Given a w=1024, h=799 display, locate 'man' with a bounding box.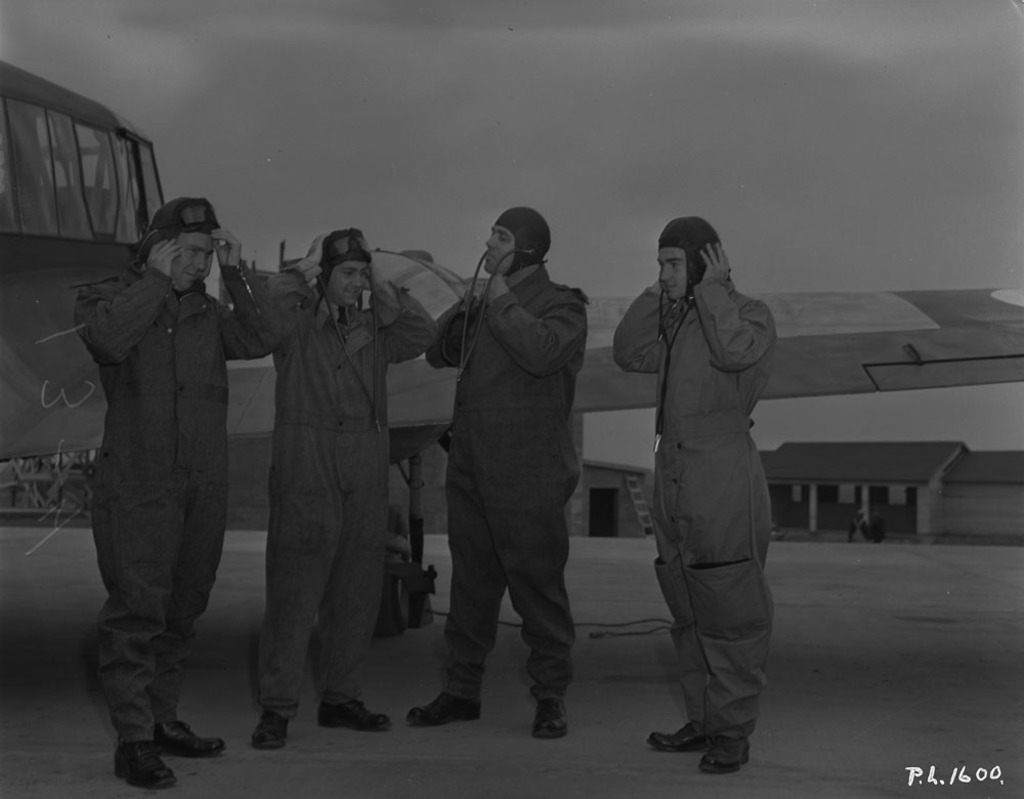
Located: box=[606, 215, 774, 774].
